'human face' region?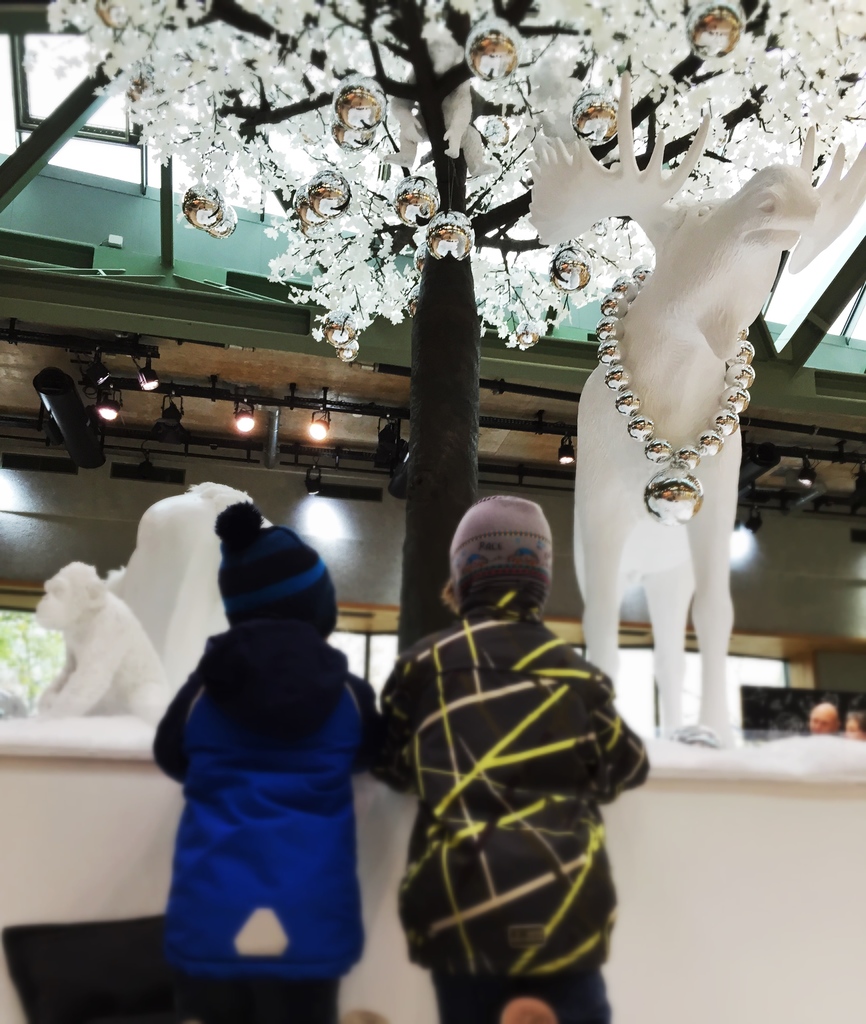
rect(810, 712, 837, 733)
